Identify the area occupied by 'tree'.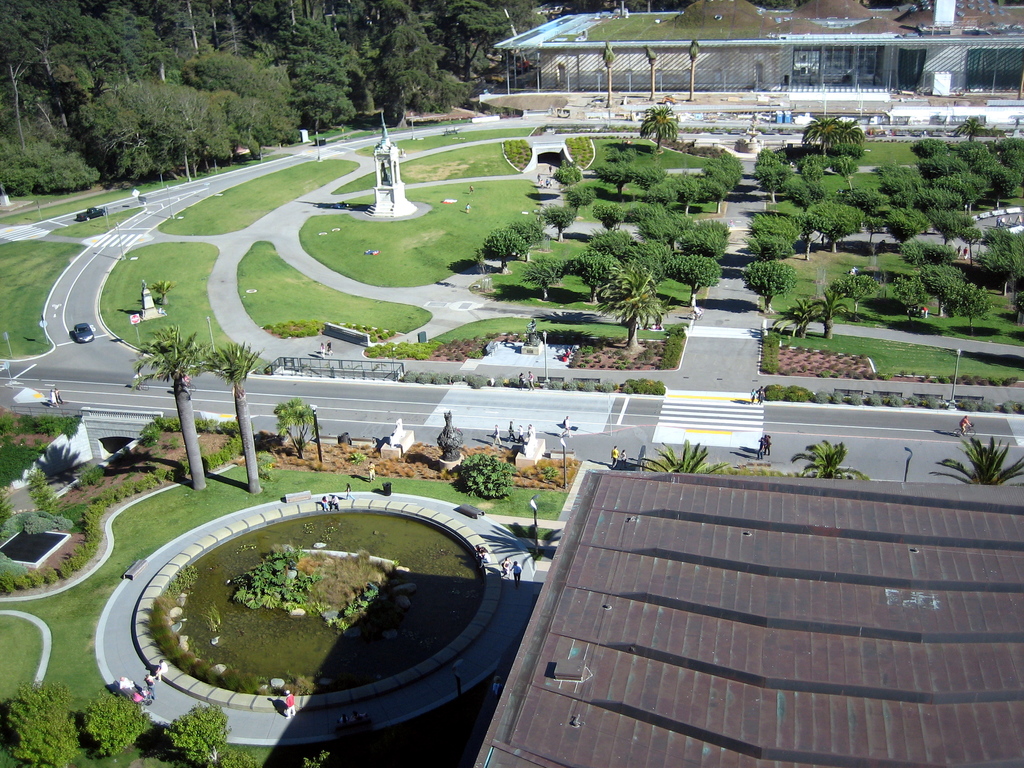
Area: bbox=(929, 205, 979, 243).
